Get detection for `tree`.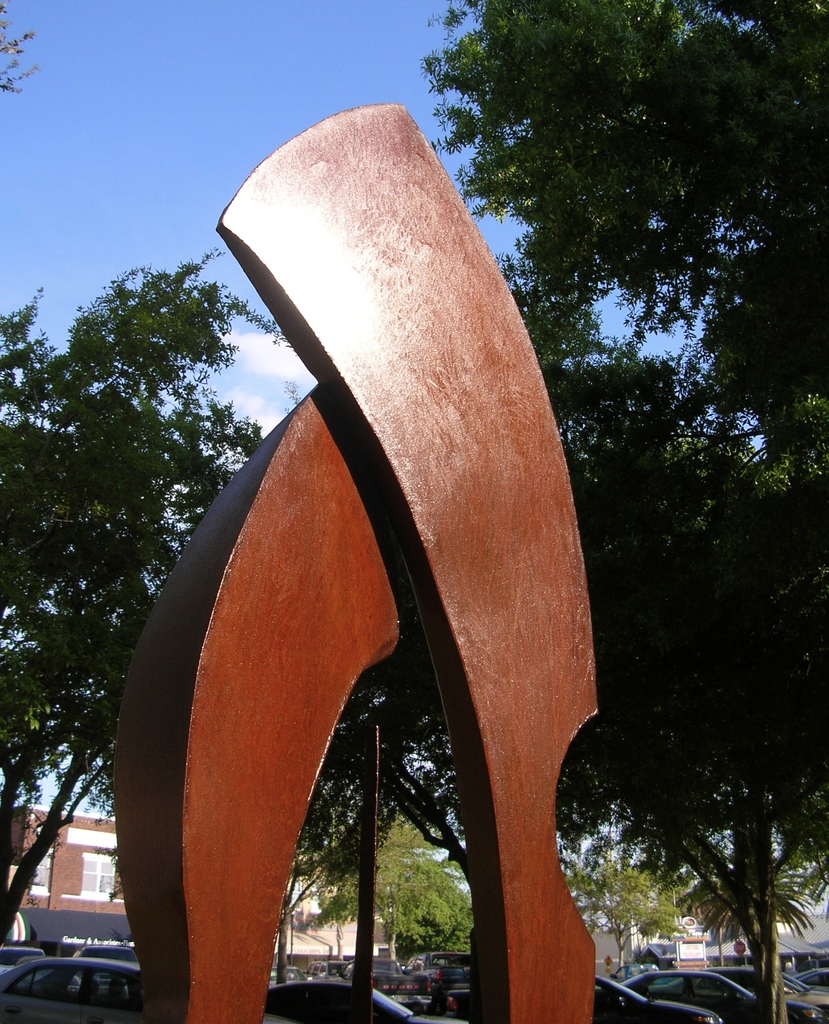
Detection: bbox(0, 0, 42, 98).
